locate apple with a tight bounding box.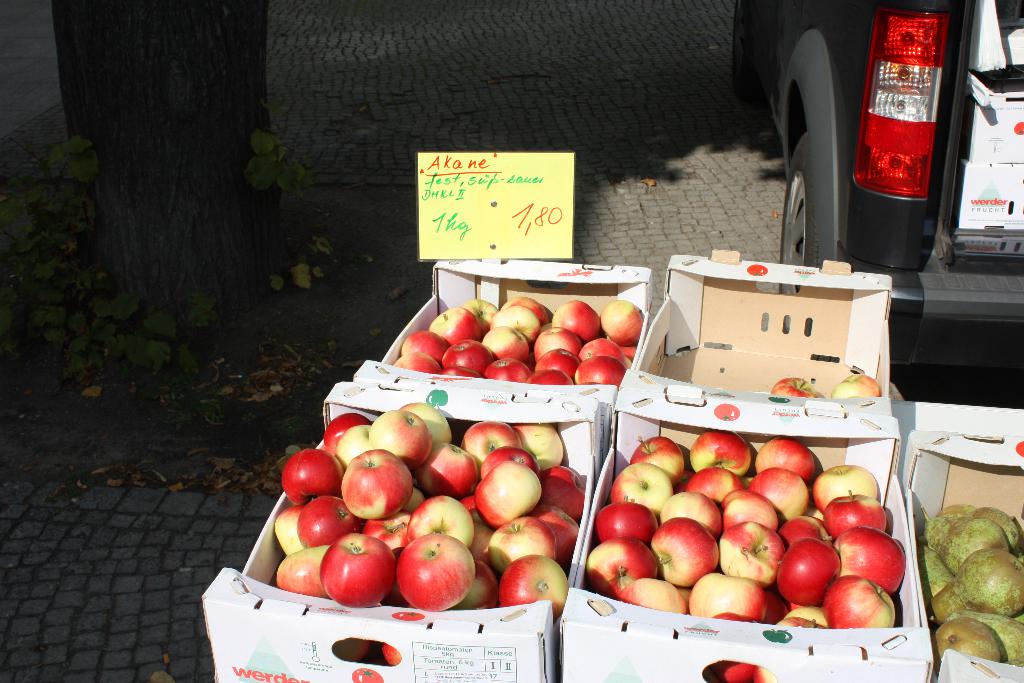
bbox(652, 516, 719, 586).
